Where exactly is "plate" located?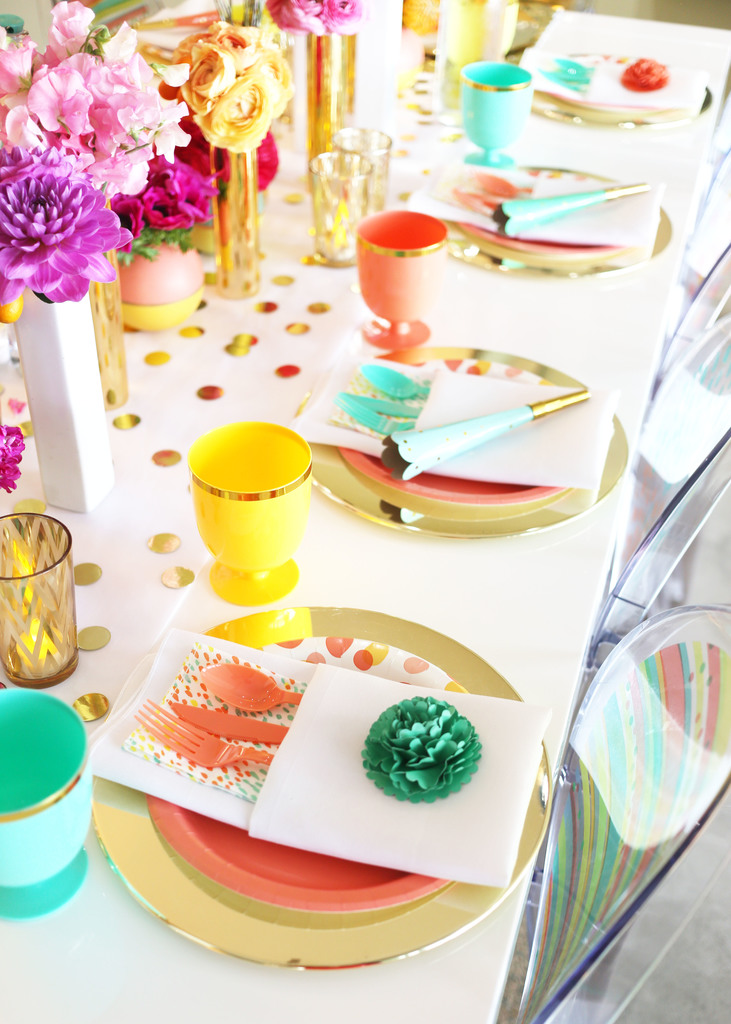
Its bounding box is box(495, 43, 721, 138).
